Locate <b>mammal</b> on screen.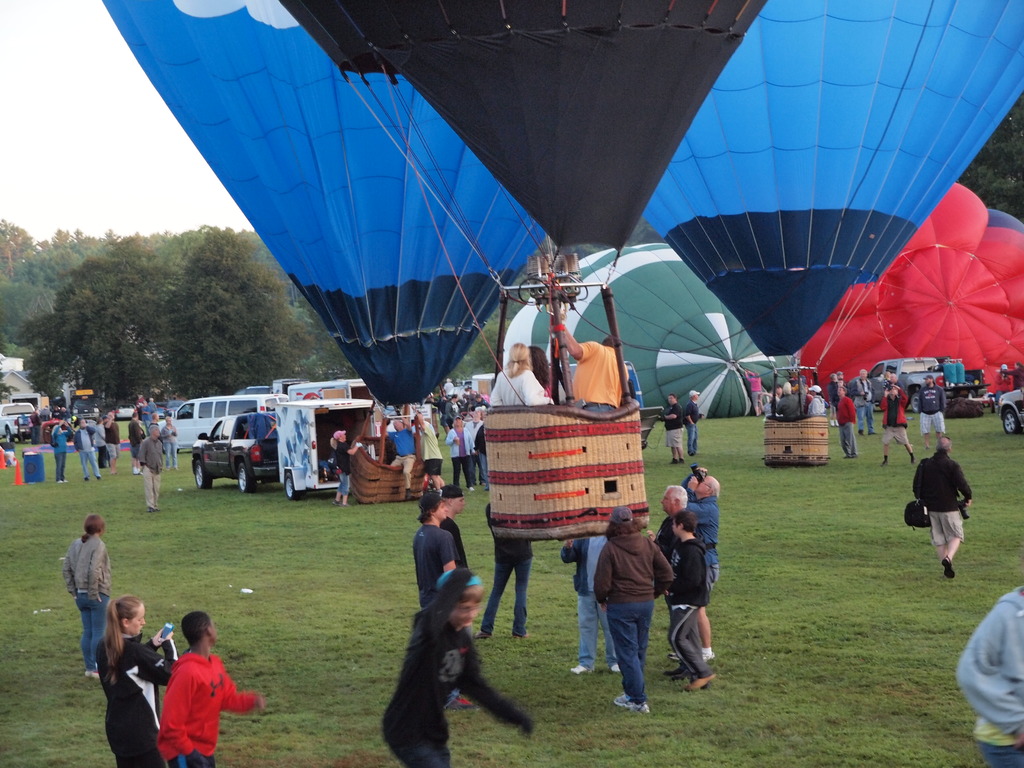
On screen at locate(650, 483, 685, 676).
